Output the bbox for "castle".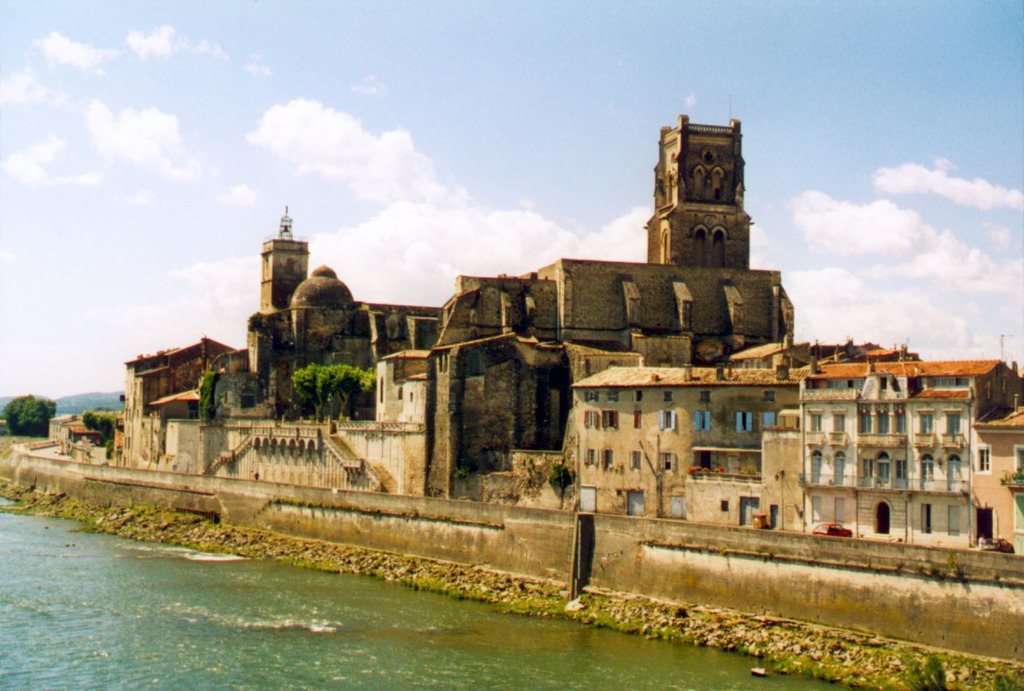
{"left": 282, "top": 112, "right": 792, "bottom": 518}.
